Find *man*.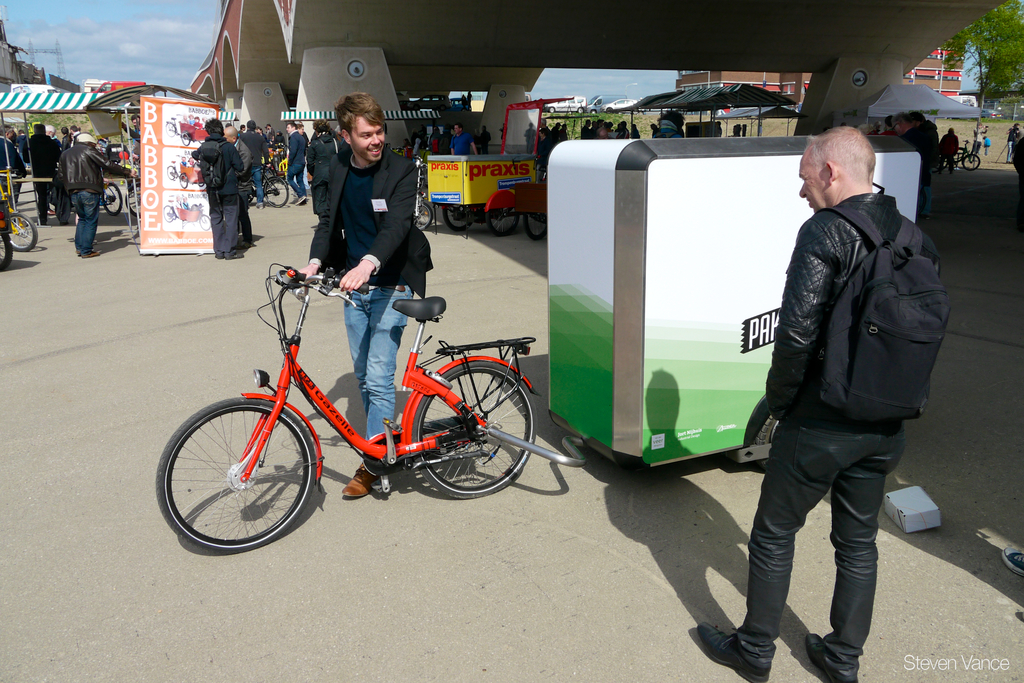
[left=183, top=117, right=245, bottom=252].
